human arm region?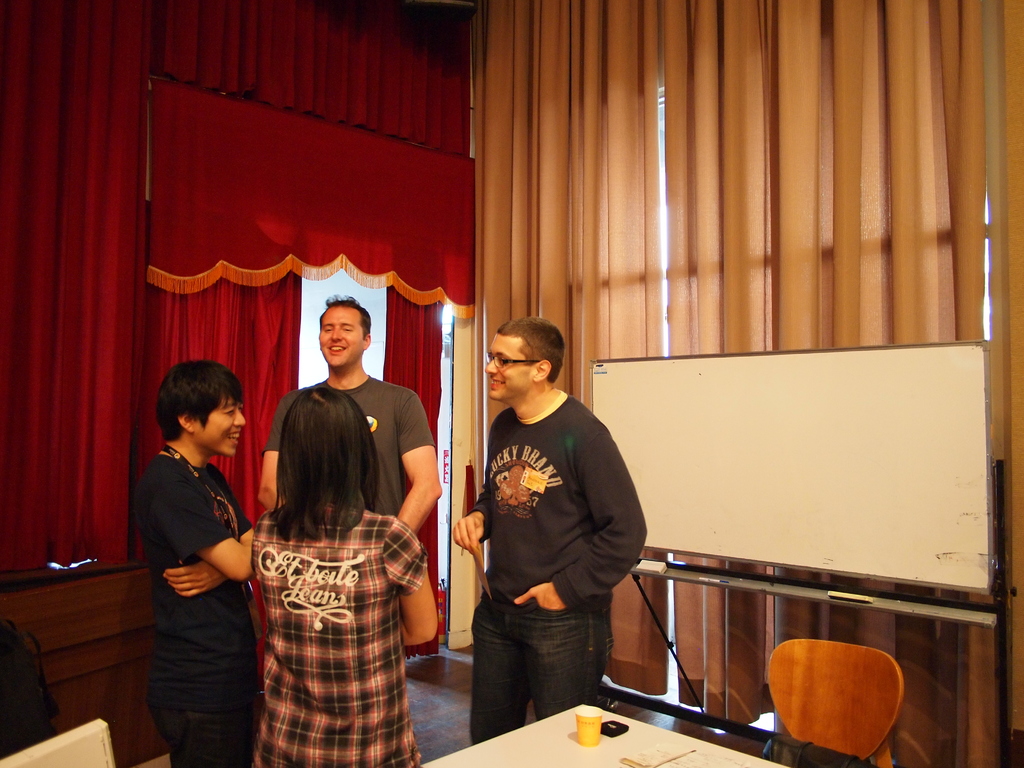
<box>156,487,253,581</box>
